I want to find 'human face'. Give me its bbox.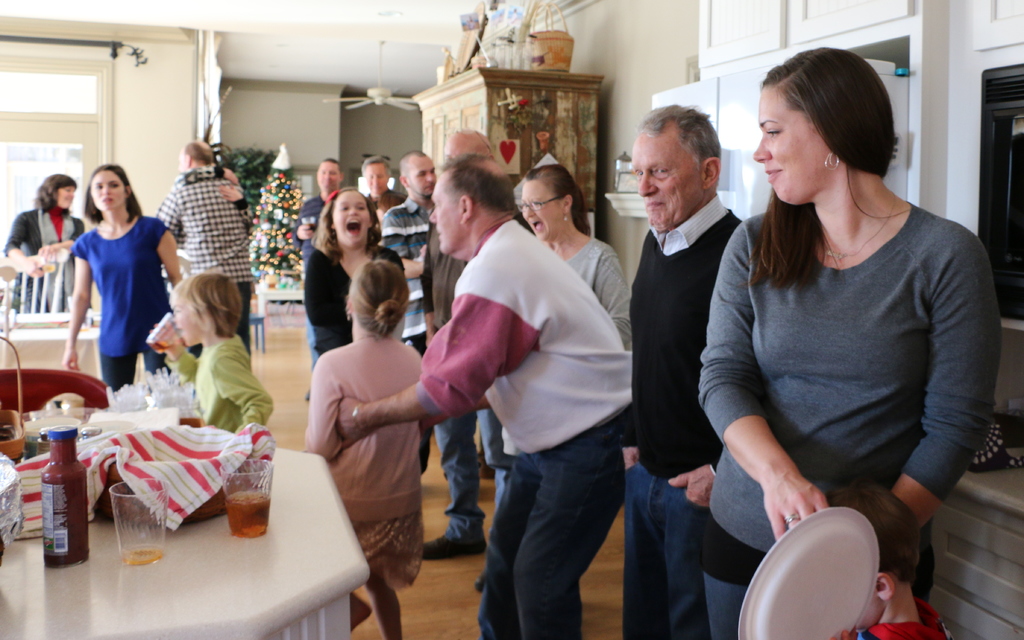
[333, 192, 371, 244].
